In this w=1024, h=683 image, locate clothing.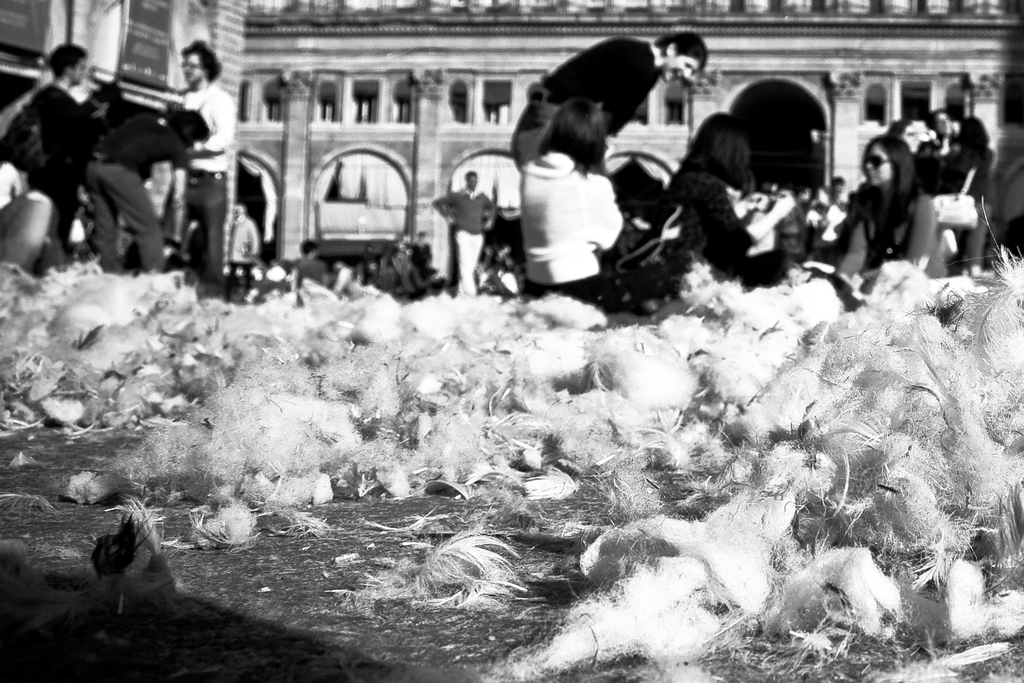
Bounding box: [89, 112, 193, 272].
